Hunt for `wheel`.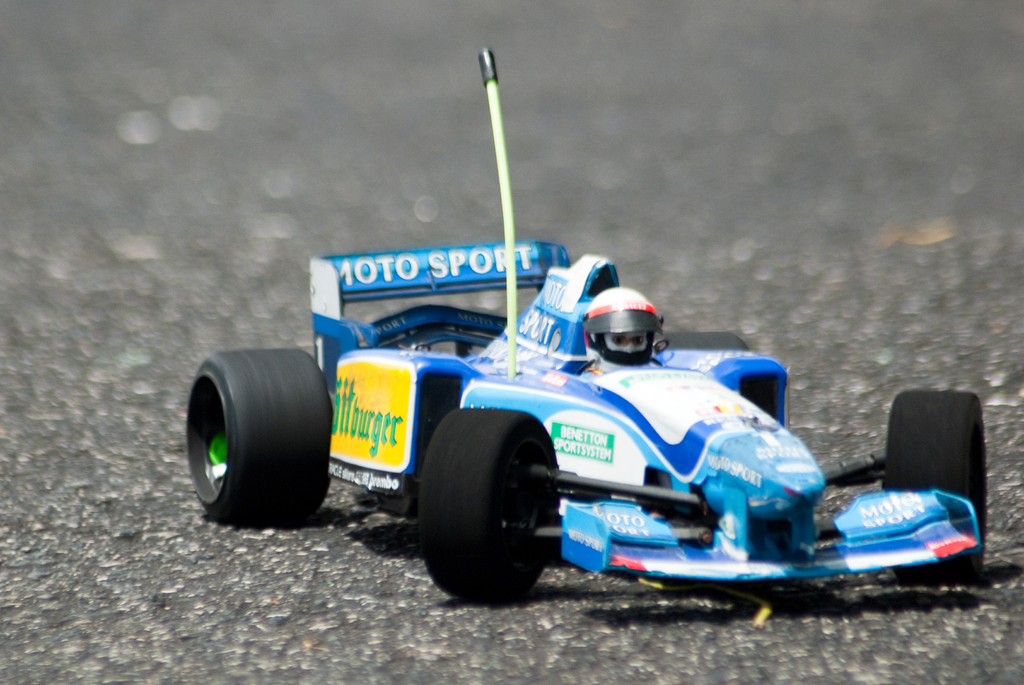
Hunted down at (x1=417, y1=405, x2=571, y2=604).
